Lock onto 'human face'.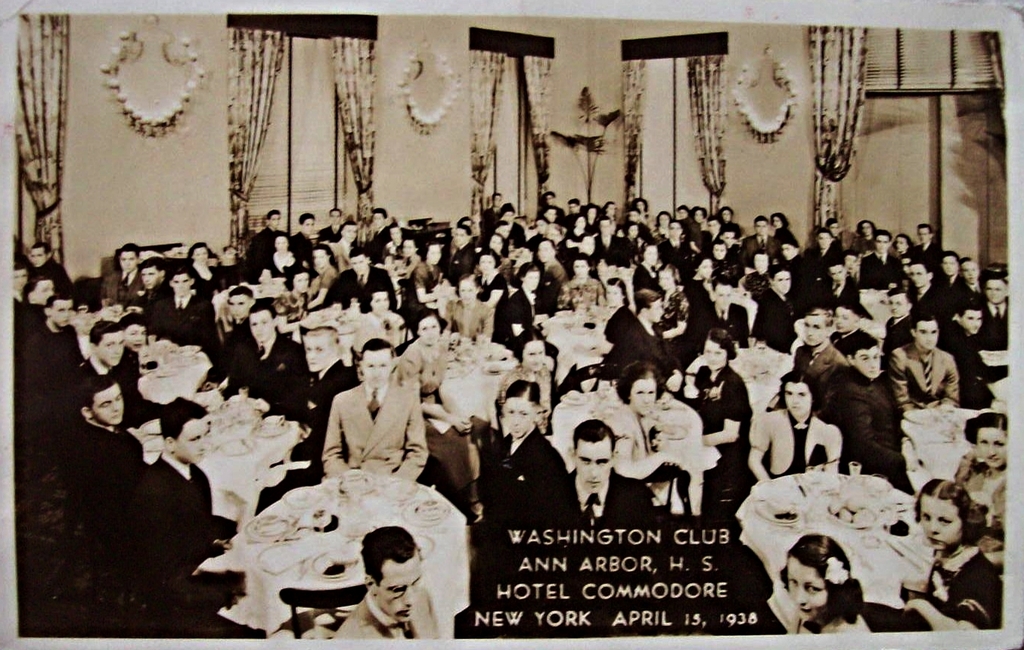
Locked: (left=273, top=240, right=286, bottom=256).
